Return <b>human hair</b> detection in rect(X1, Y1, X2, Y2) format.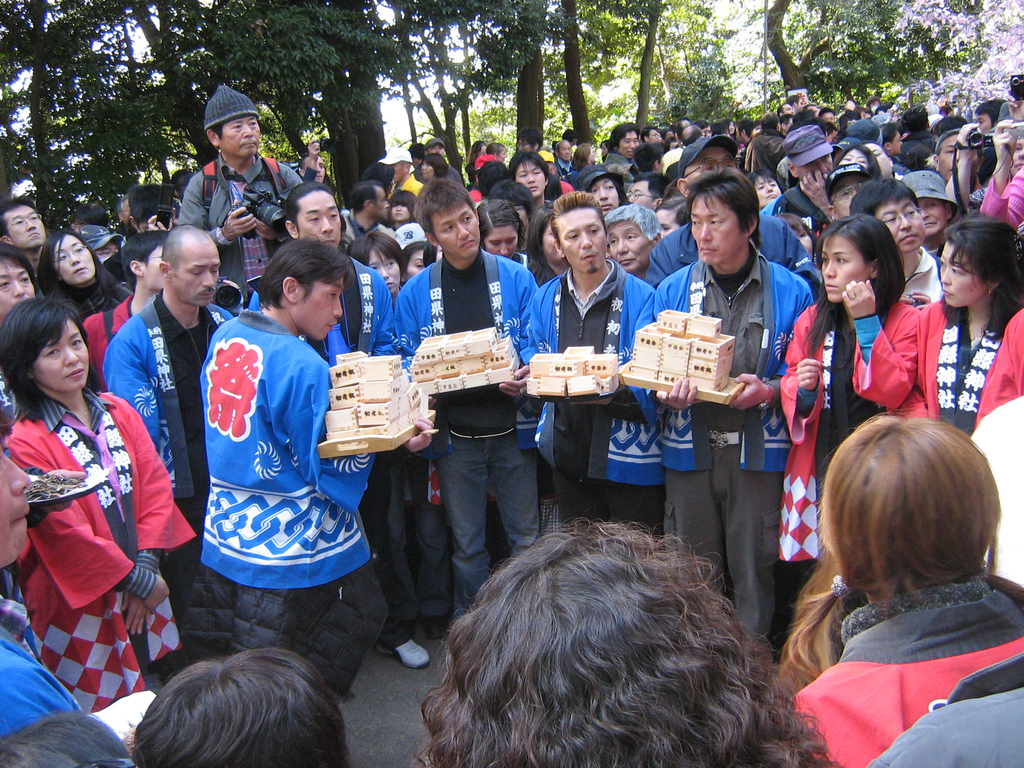
rect(470, 140, 484, 165).
